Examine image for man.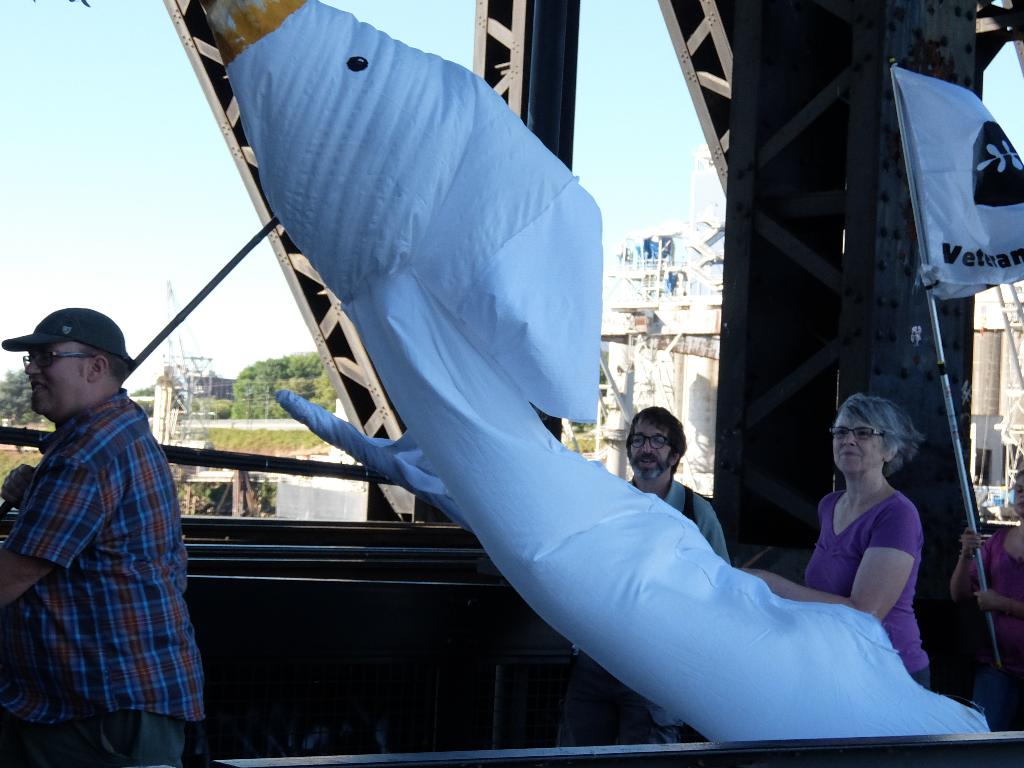
Examination result: x1=3, y1=279, x2=211, y2=747.
